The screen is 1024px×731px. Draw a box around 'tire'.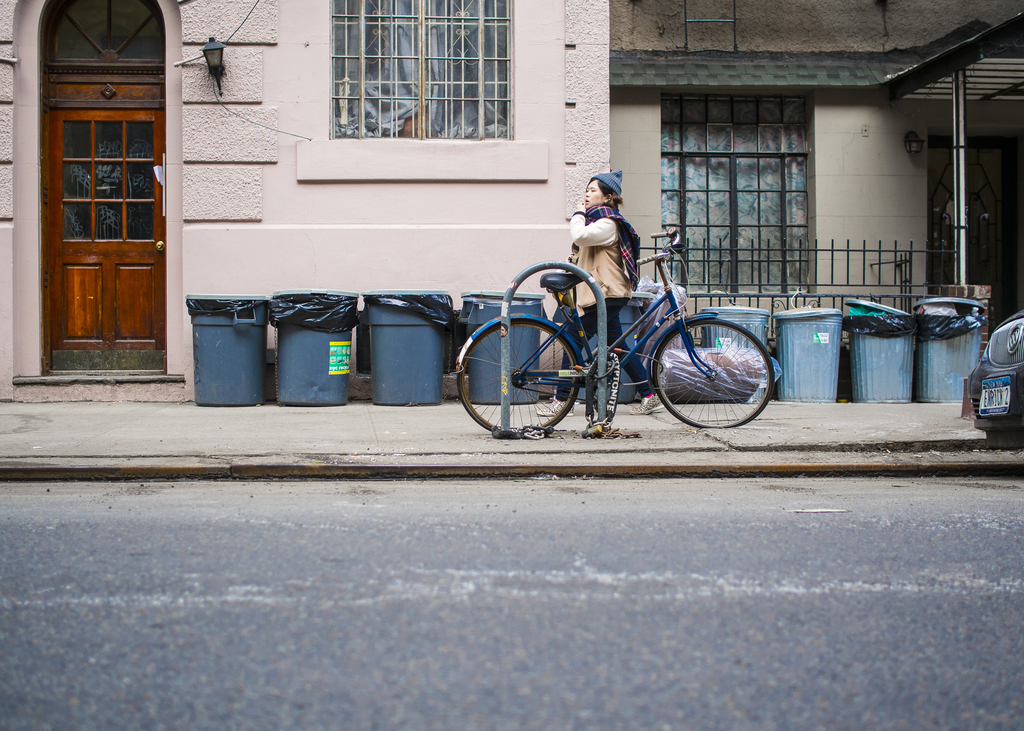
[x1=446, y1=318, x2=582, y2=440].
